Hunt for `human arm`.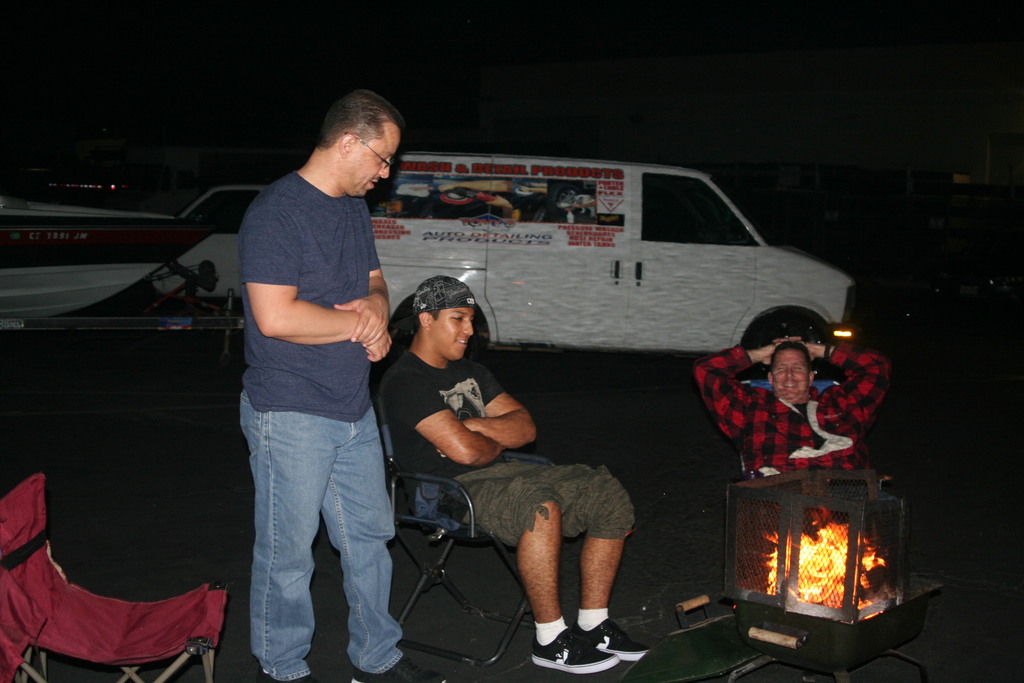
Hunted down at bbox=[385, 367, 507, 469].
